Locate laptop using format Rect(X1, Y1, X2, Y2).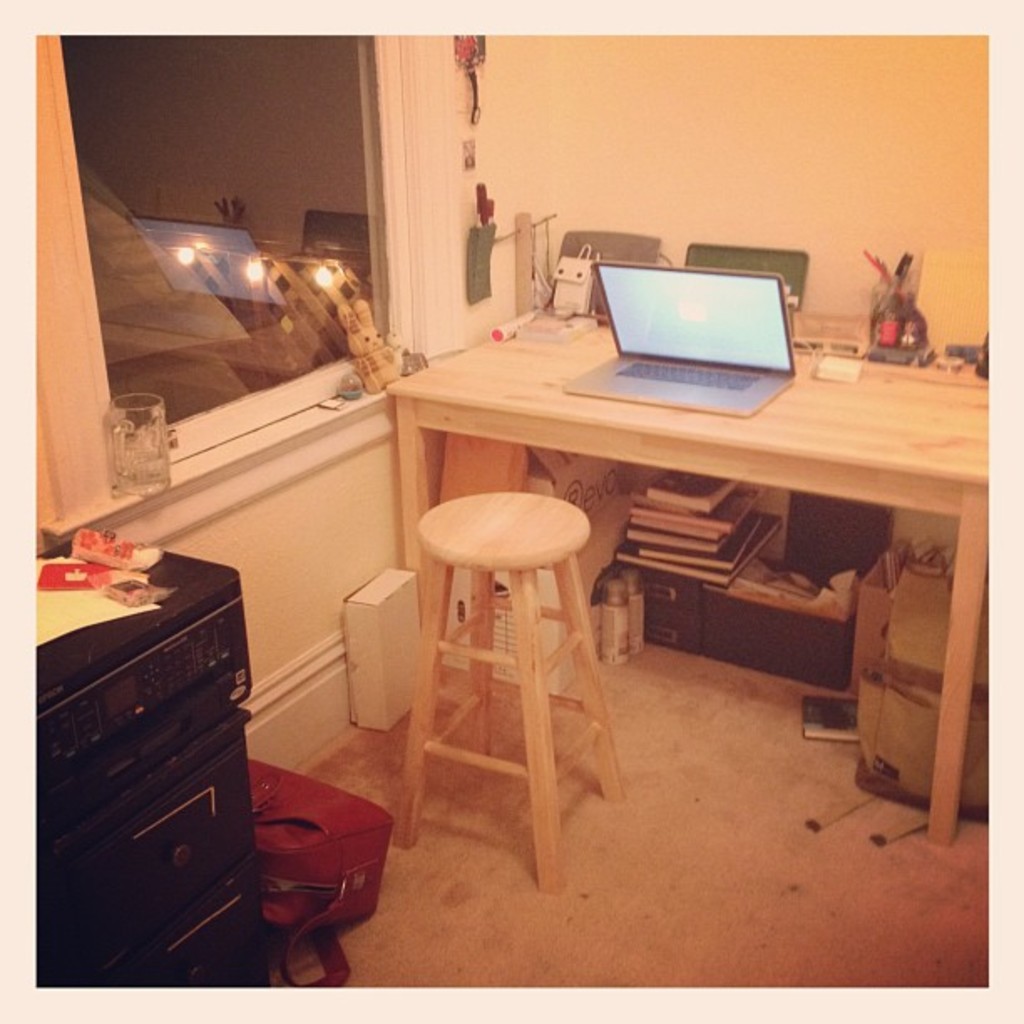
Rect(587, 234, 810, 405).
